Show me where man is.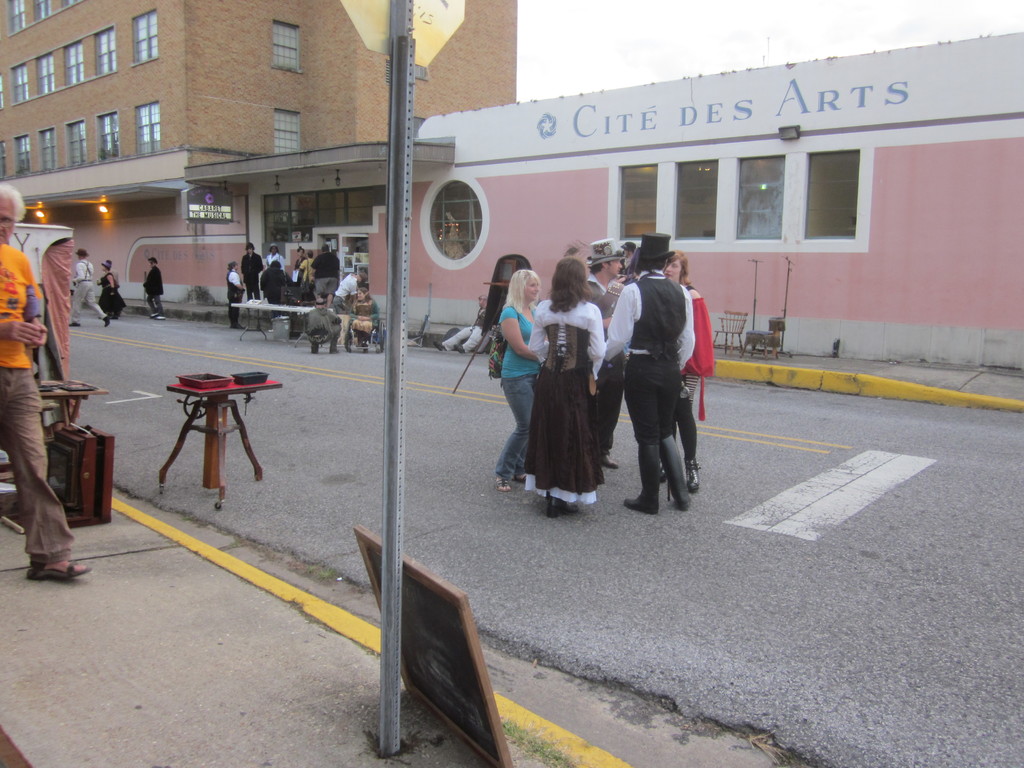
man is at detection(68, 245, 116, 333).
